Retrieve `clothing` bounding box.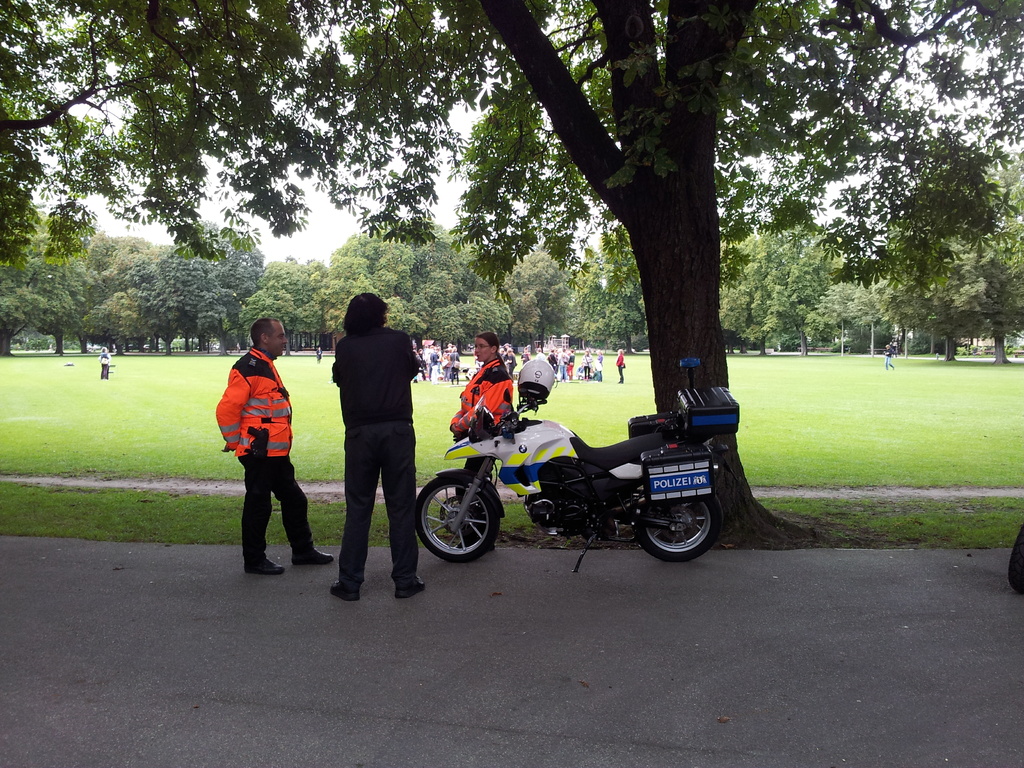
Bounding box: select_region(329, 327, 422, 600).
